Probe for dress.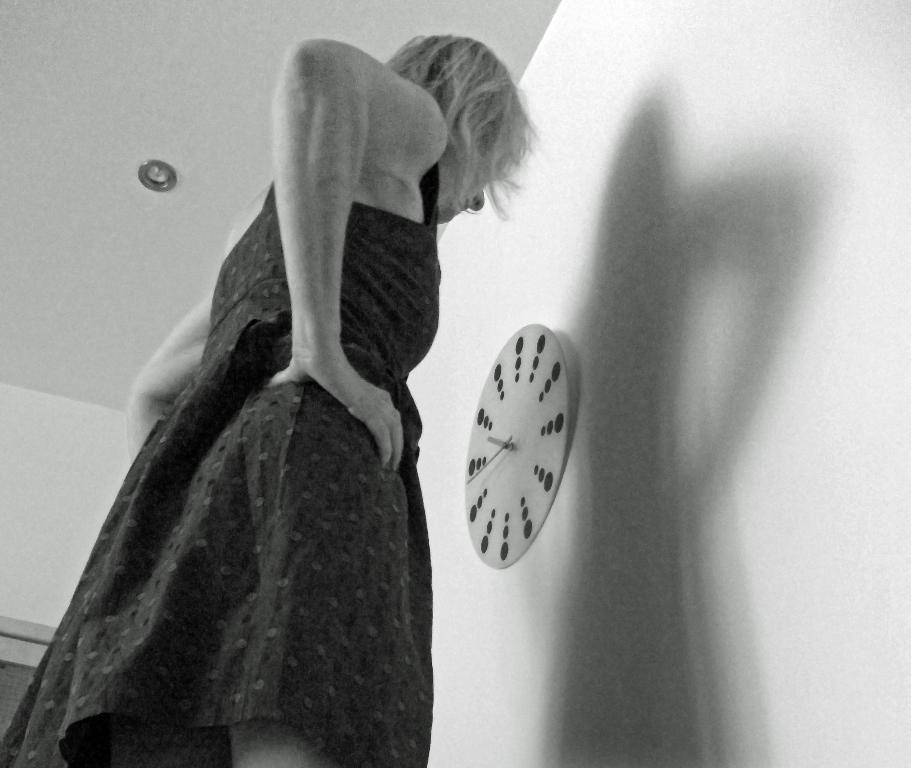
Probe result: 1 155 444 767.
